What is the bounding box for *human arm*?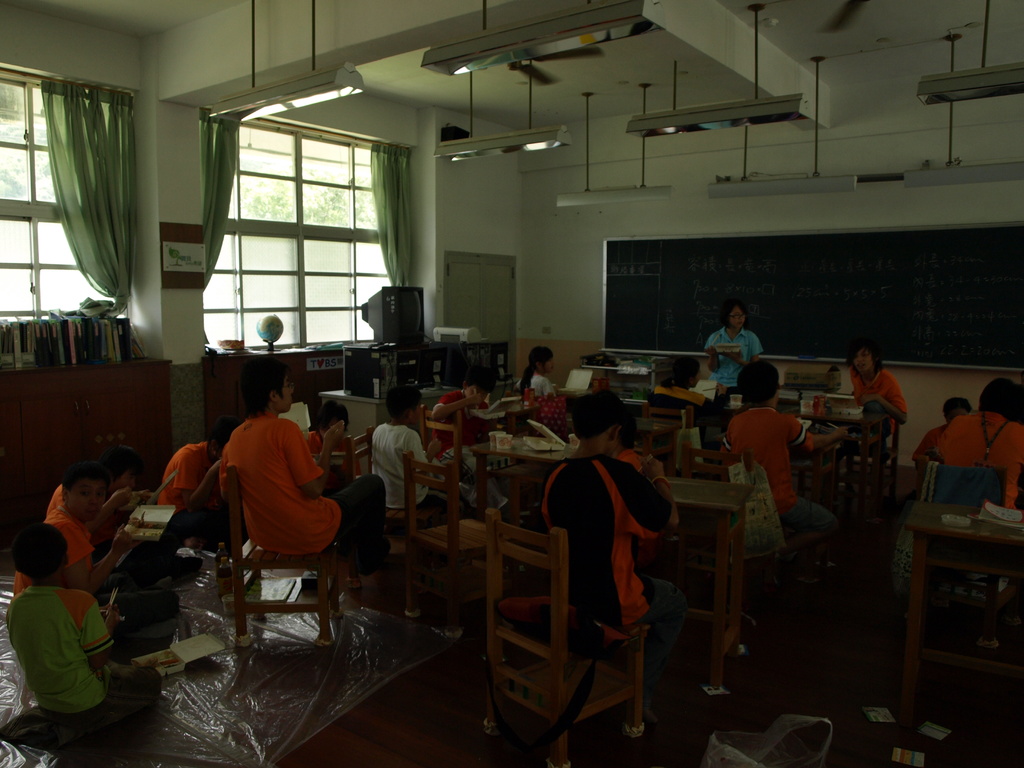
(99, 488, 133, 526).
